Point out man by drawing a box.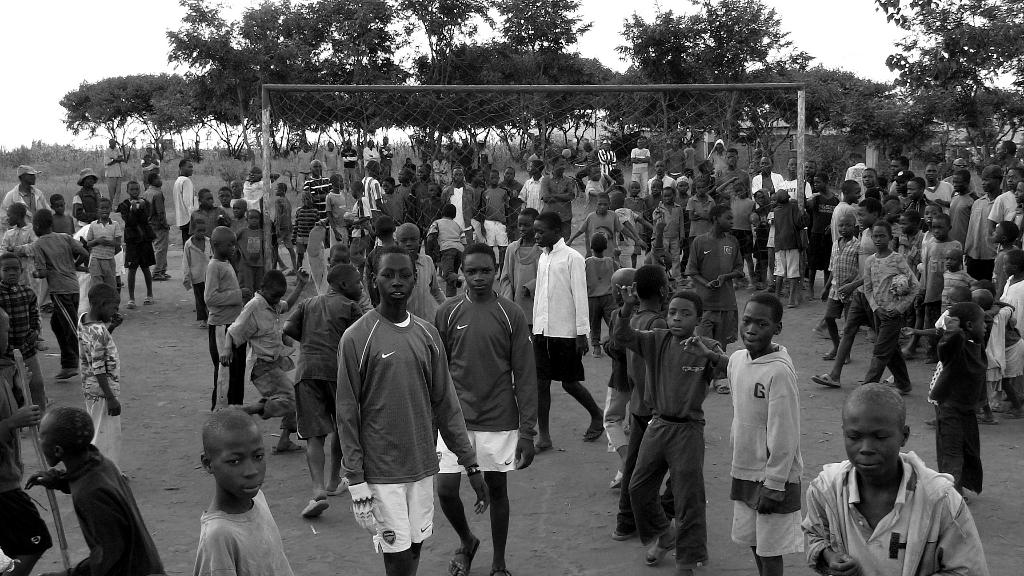
<bbox>628, 137, 652, 200</bbox>.
